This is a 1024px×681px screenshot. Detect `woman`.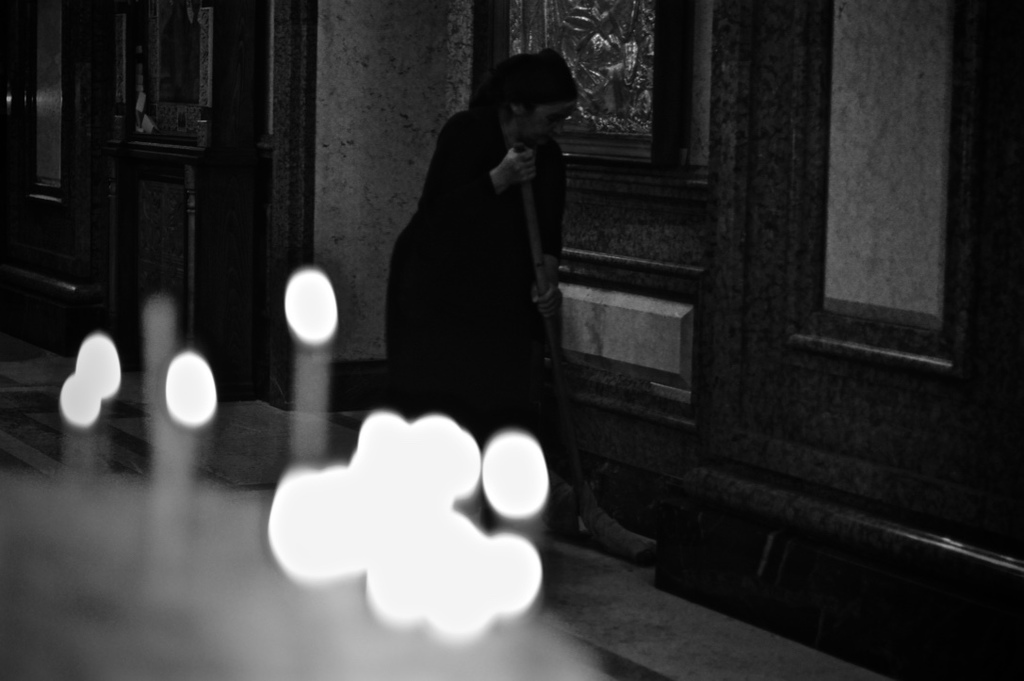
bbox(376, 40, 594, 521).
